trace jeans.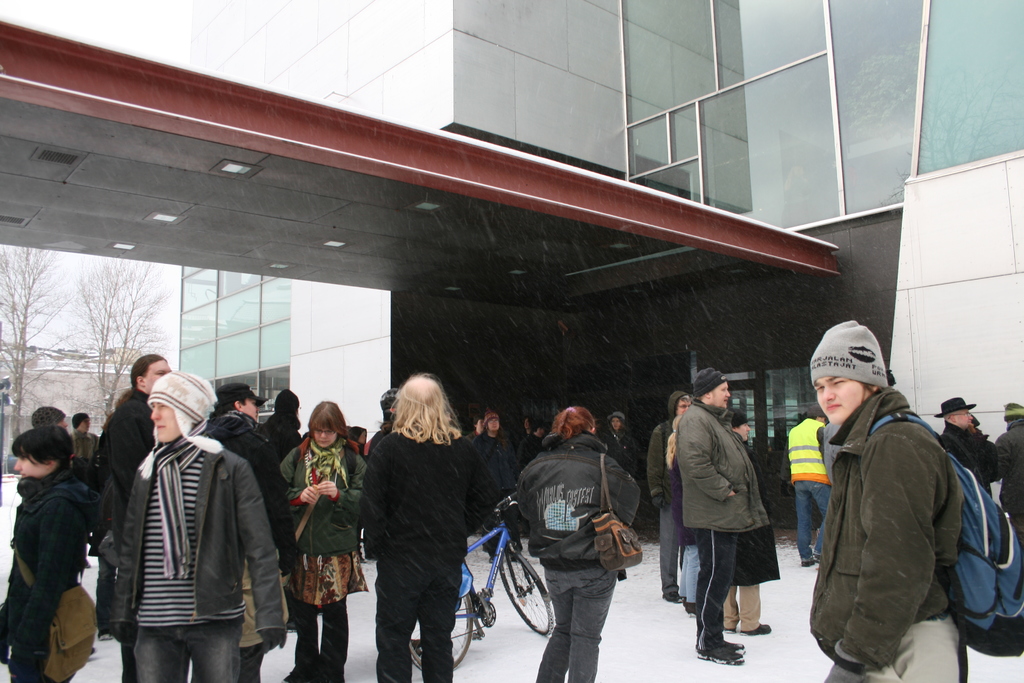
Traced to {"x1": 85, "y1": 559, "x2": 120, "y2": 643}.
